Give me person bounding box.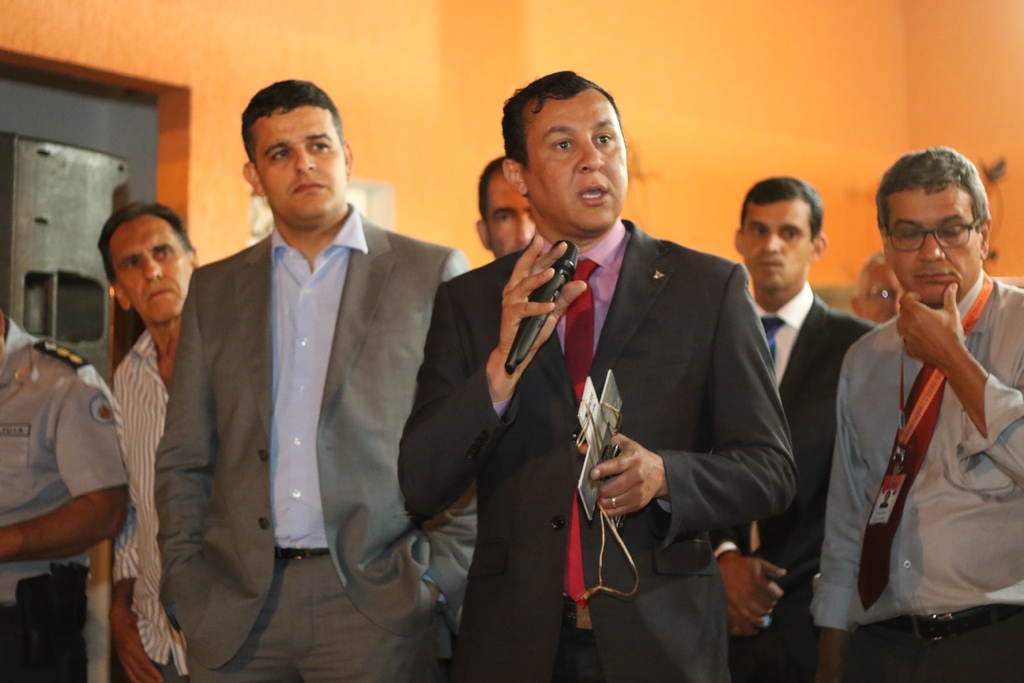
box(158, 79, 474, 682).
